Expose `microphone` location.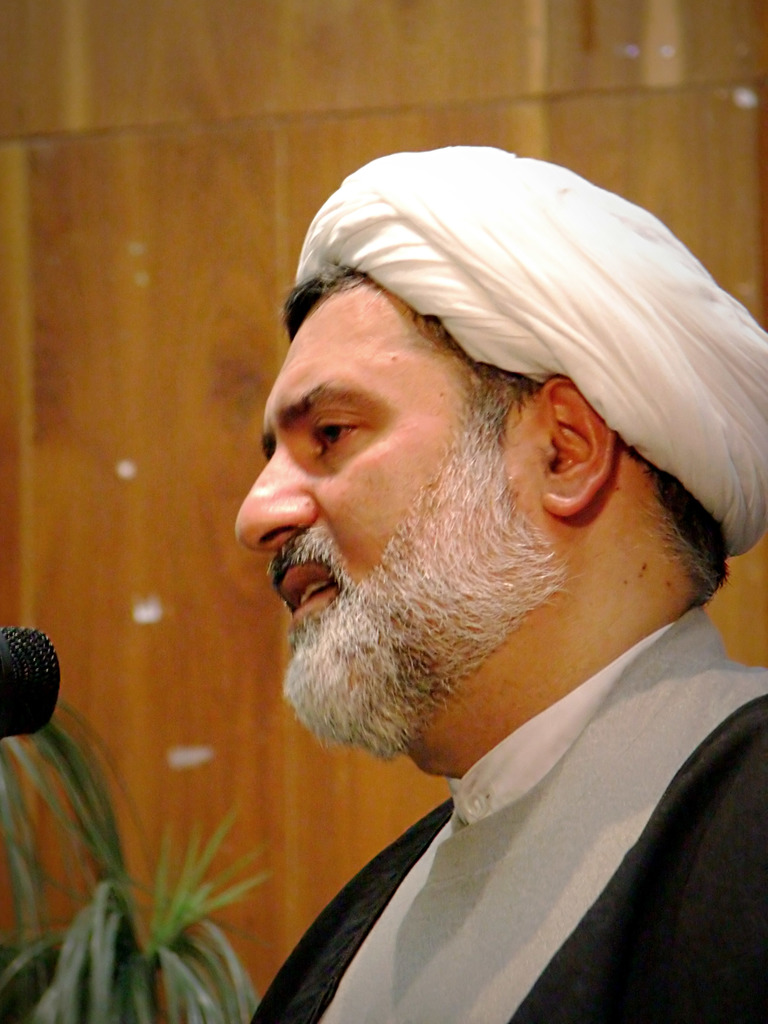
Exposed at box=[0, 628, 72, 750].
